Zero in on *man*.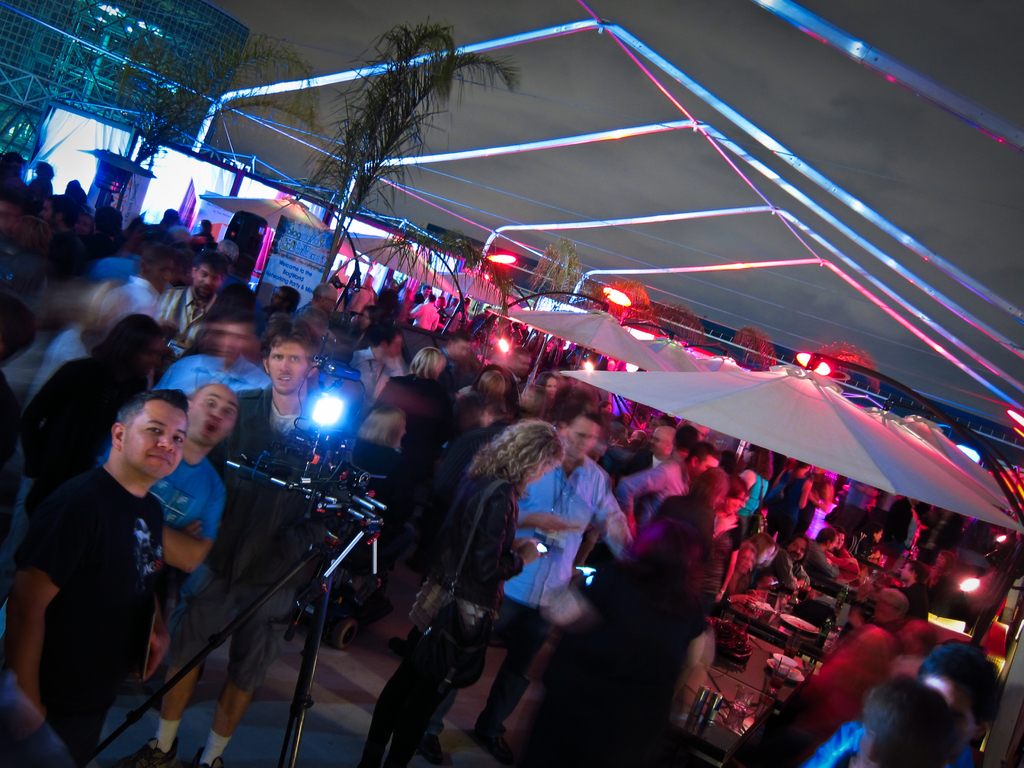
Zeroed in: bbox=(18, 370, 234, 767).
